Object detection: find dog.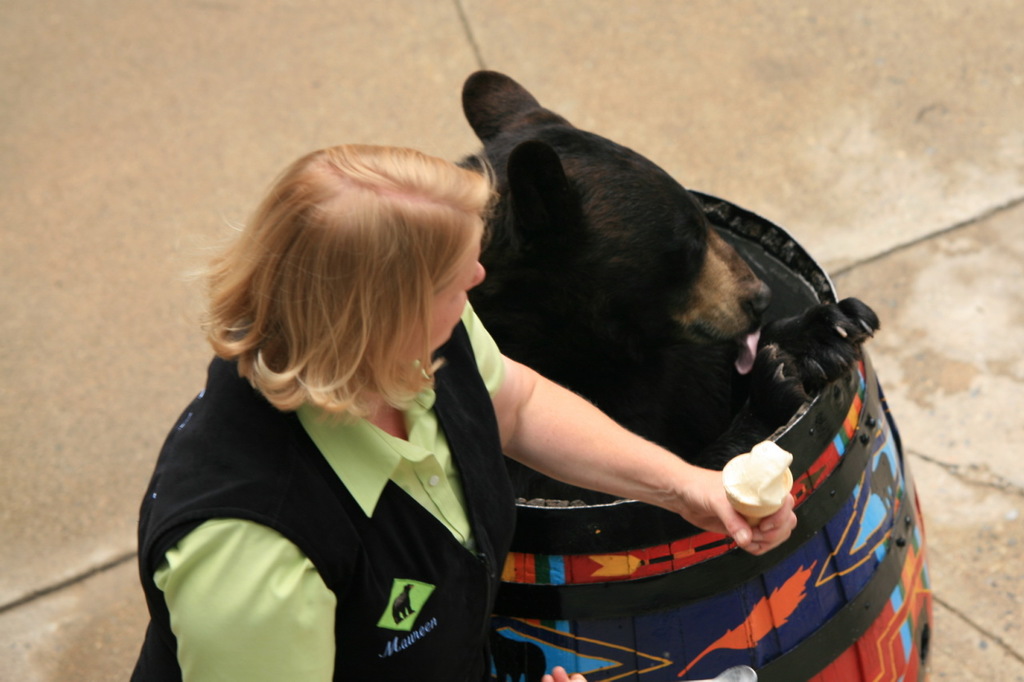
(left=462, top=67, right=880, bottom=505).
